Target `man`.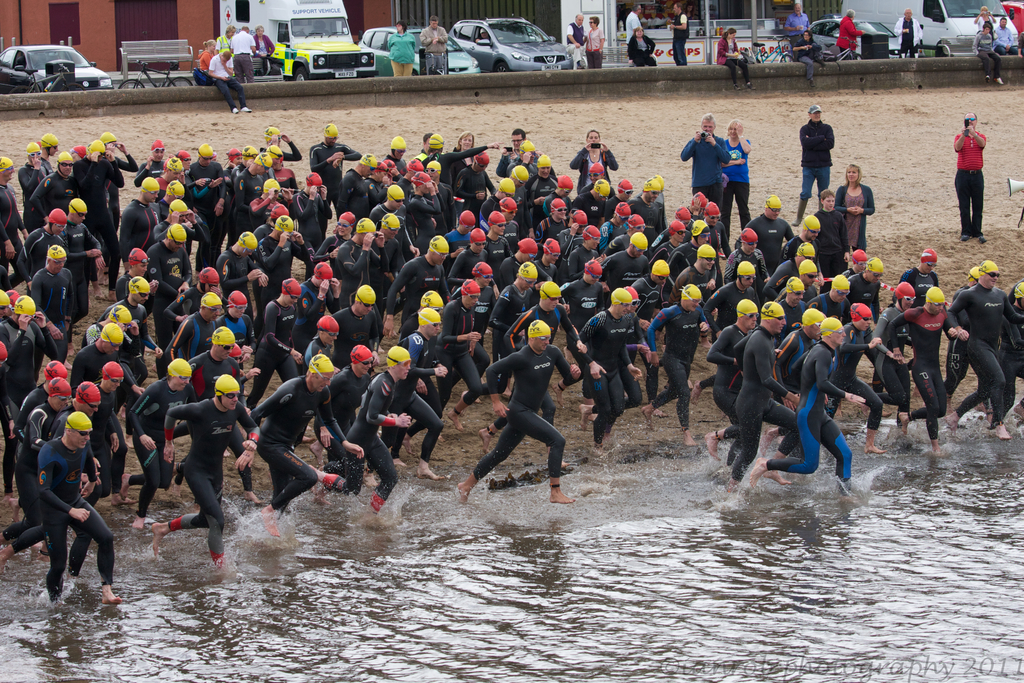
Target region: box(633, 261, 680, 411).
